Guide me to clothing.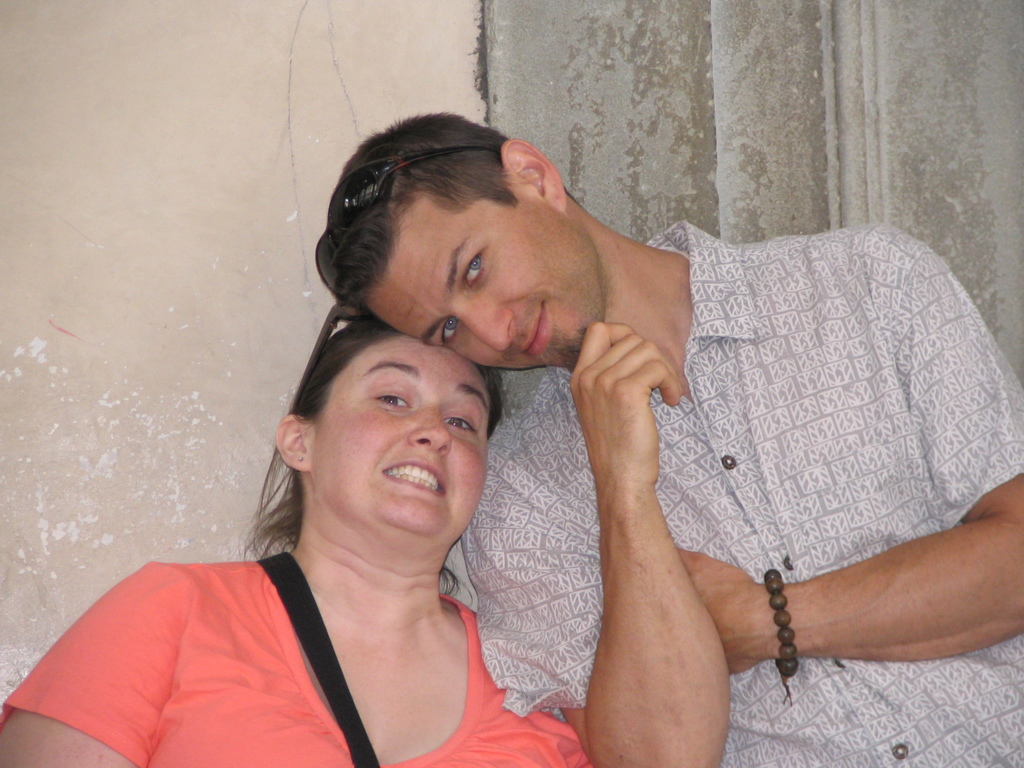
Guidance: bbox=[463, 219, 1005, 718].
